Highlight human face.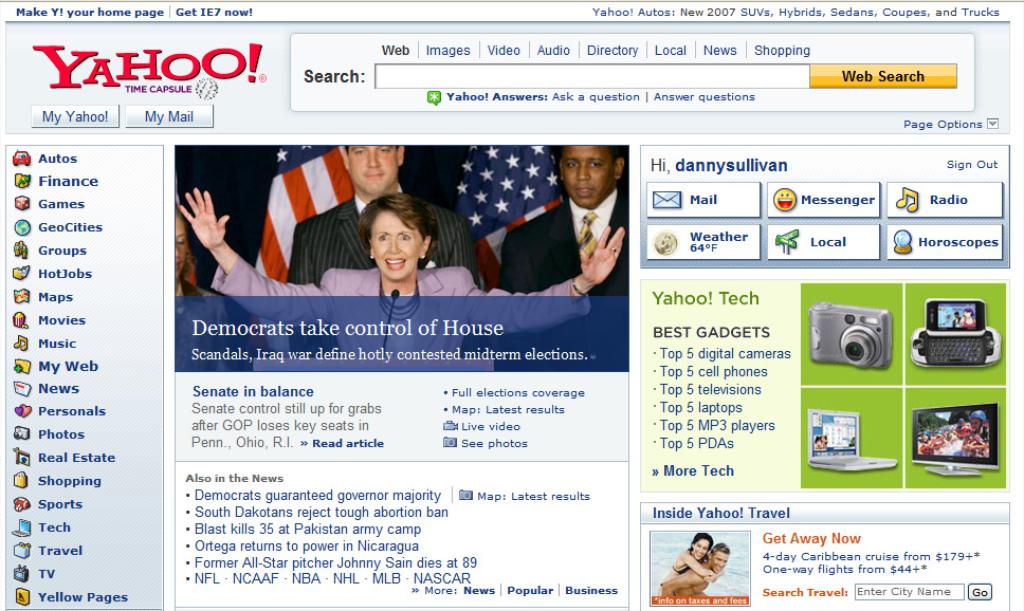
Highlighted region: select_region(688, 535, 711, 561).
